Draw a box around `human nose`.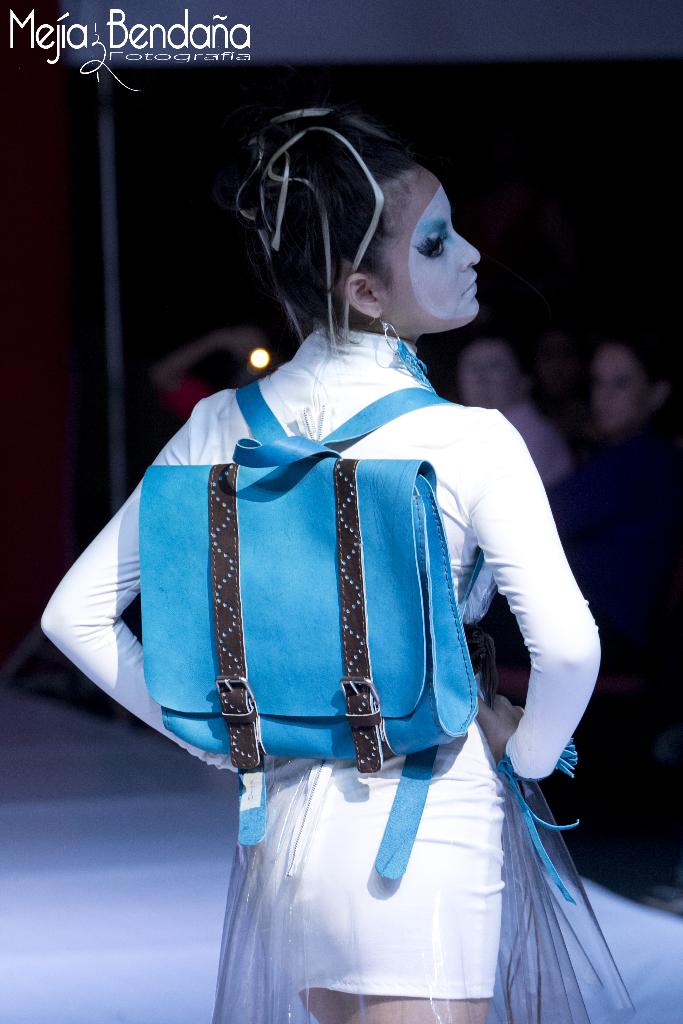
448/223/484/272.
